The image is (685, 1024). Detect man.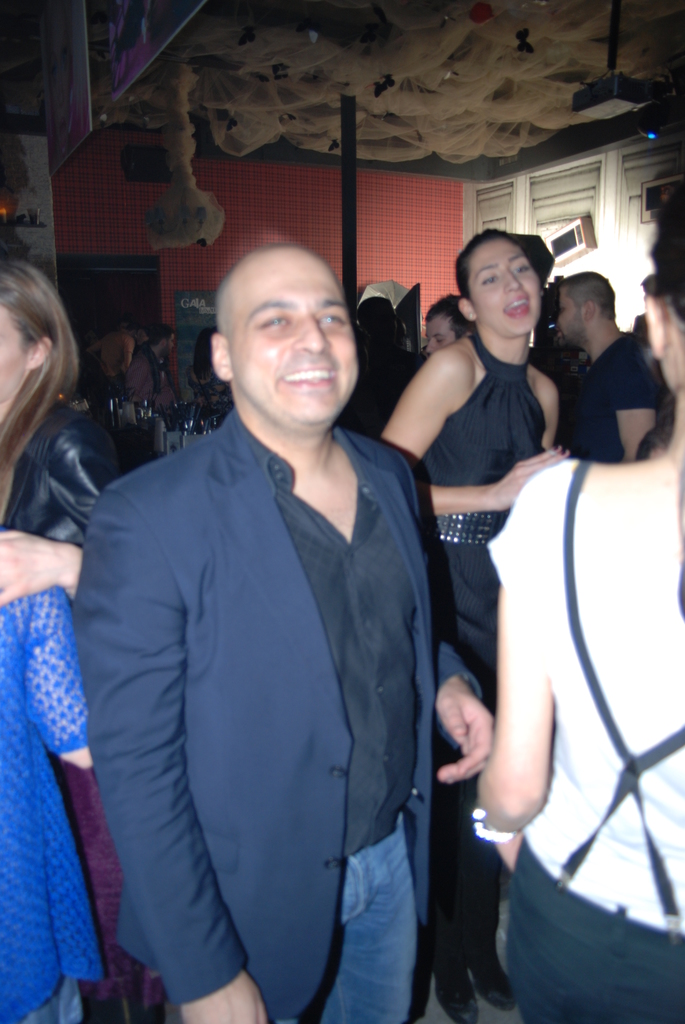
Detection: left=126, top=319, right=182, bottom=417.
